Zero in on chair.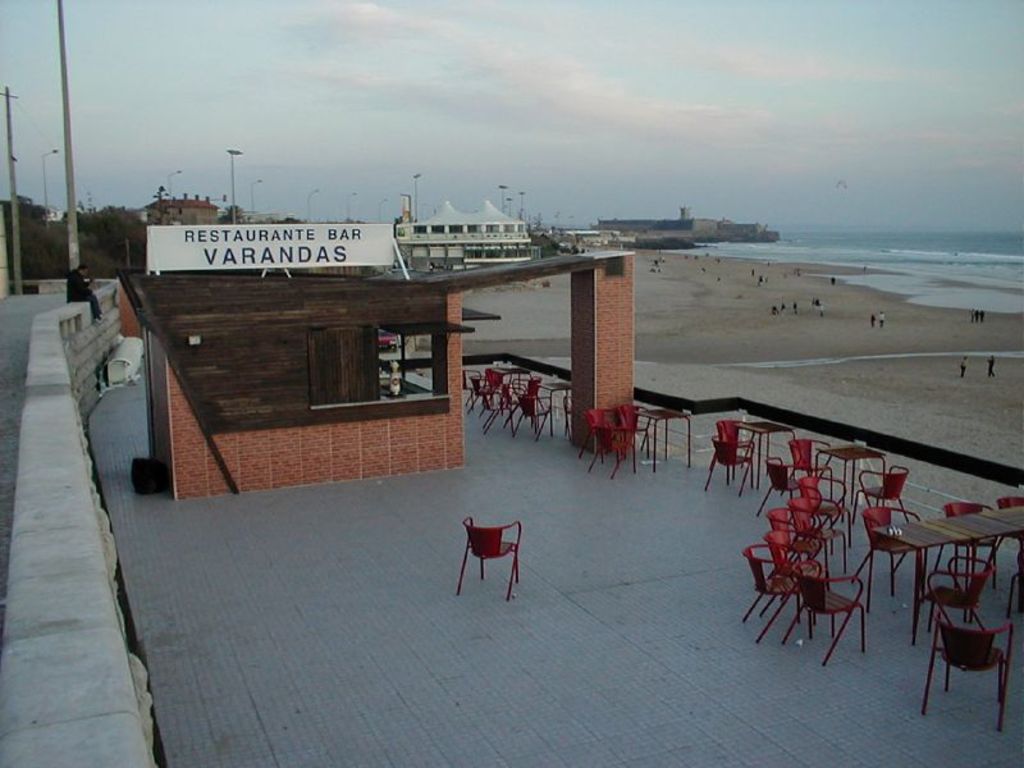
Zeroed in: pyautogui.locateOnScreen(709, 444, 751, 499).
